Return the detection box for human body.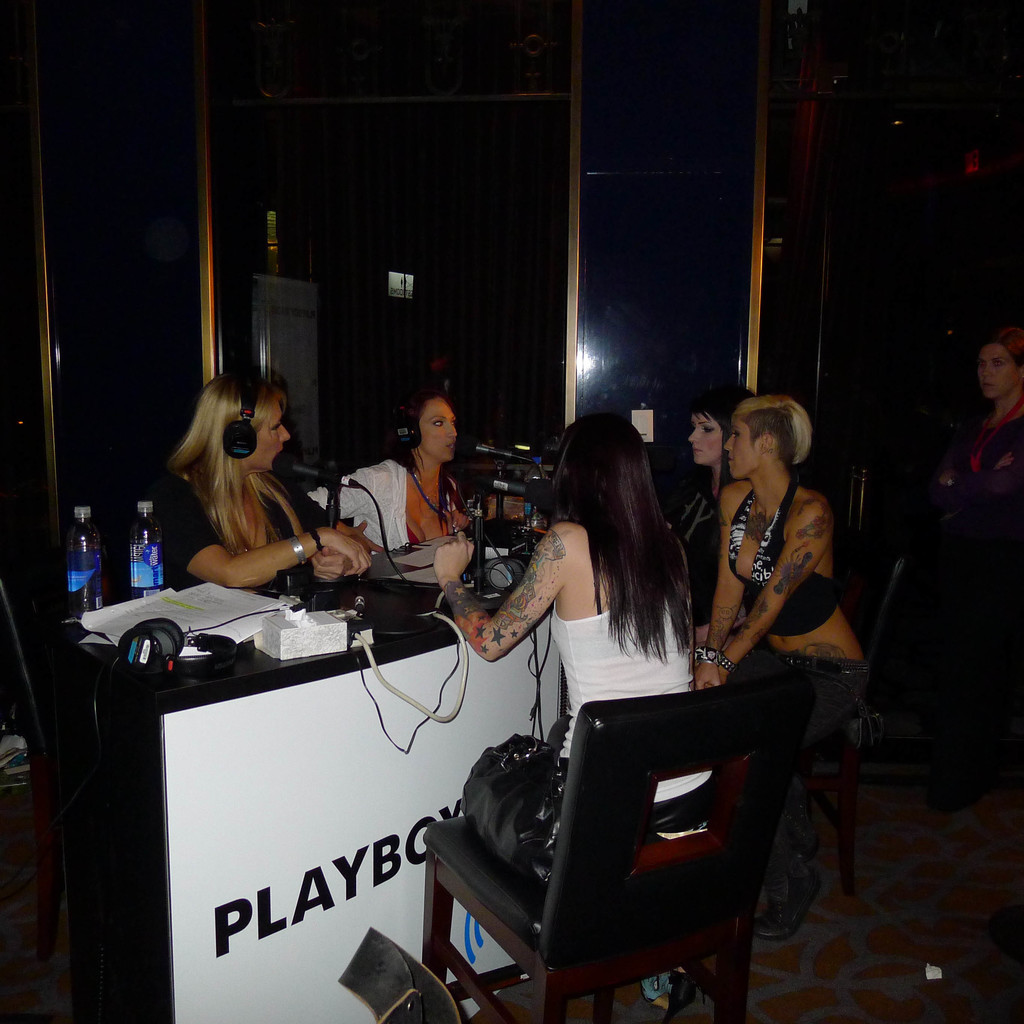
{"left": 311, "top": 388, "right": 468, "bottom": 552}.
